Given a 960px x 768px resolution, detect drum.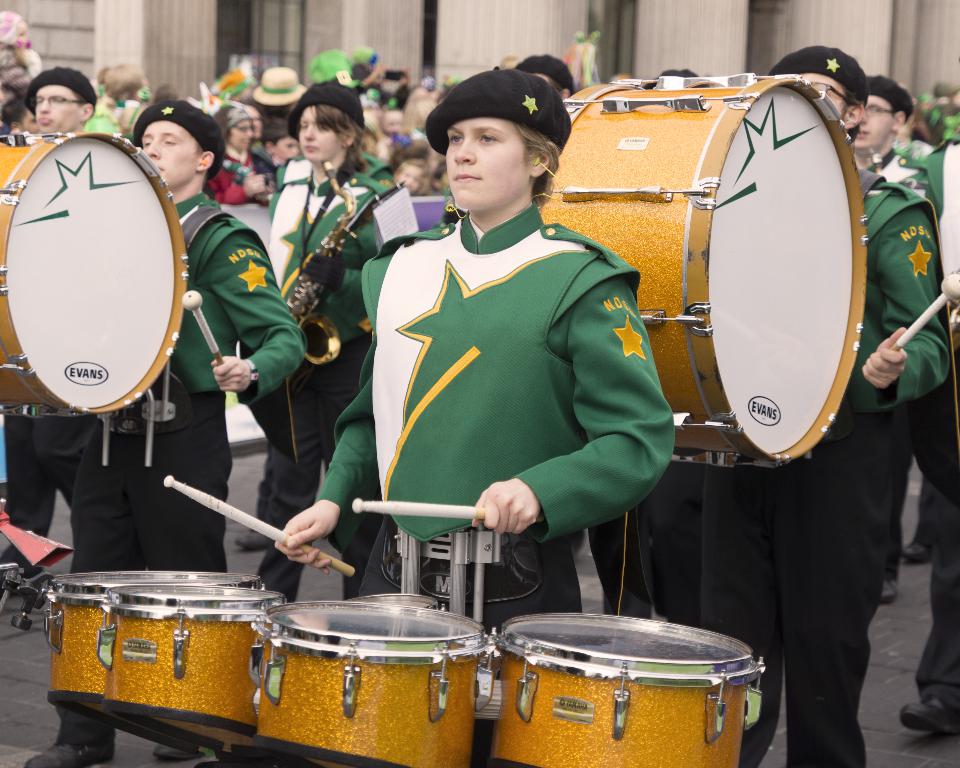
pyautogui.locateOnScreen(46, 569, 261, 756).
